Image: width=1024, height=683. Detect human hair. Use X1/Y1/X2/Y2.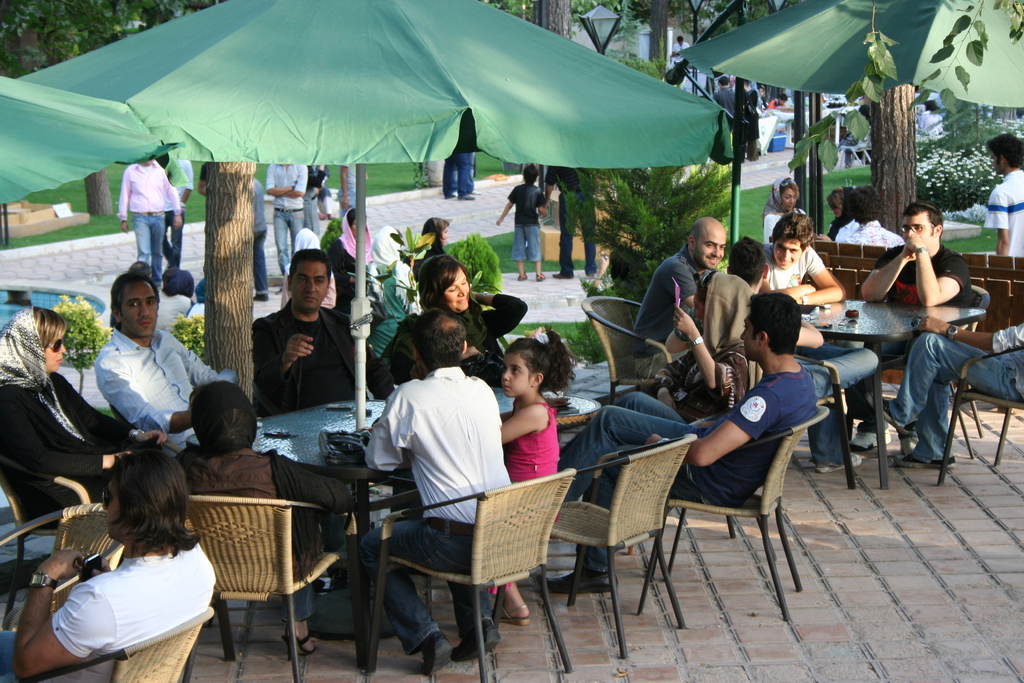
746/292/802/357.
